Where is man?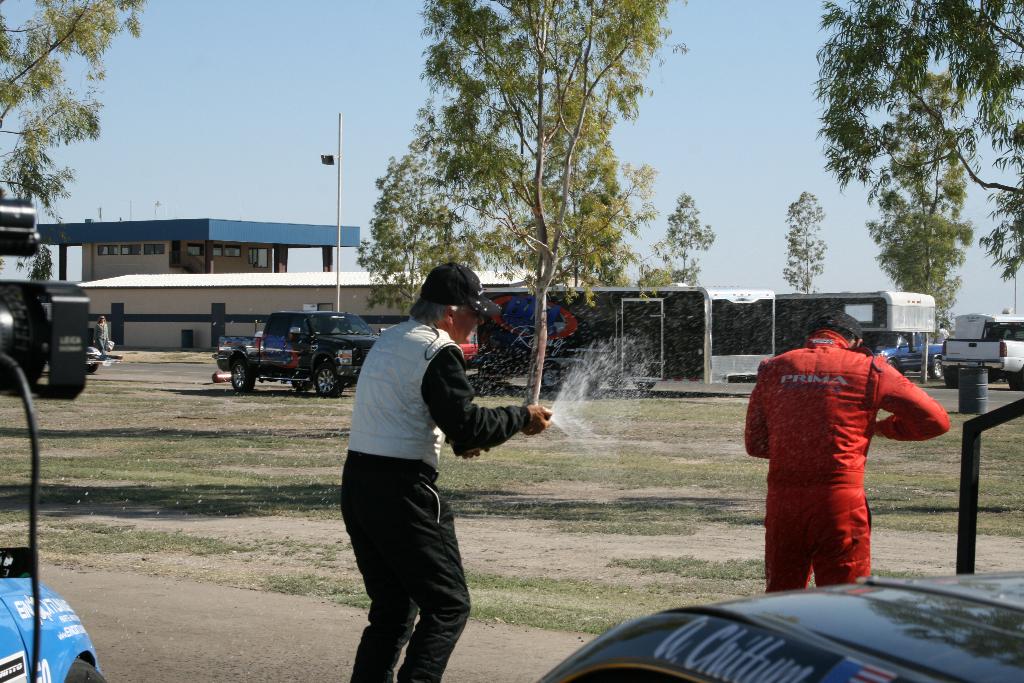
x1=742 y1=302 x2=951 y2=597.
